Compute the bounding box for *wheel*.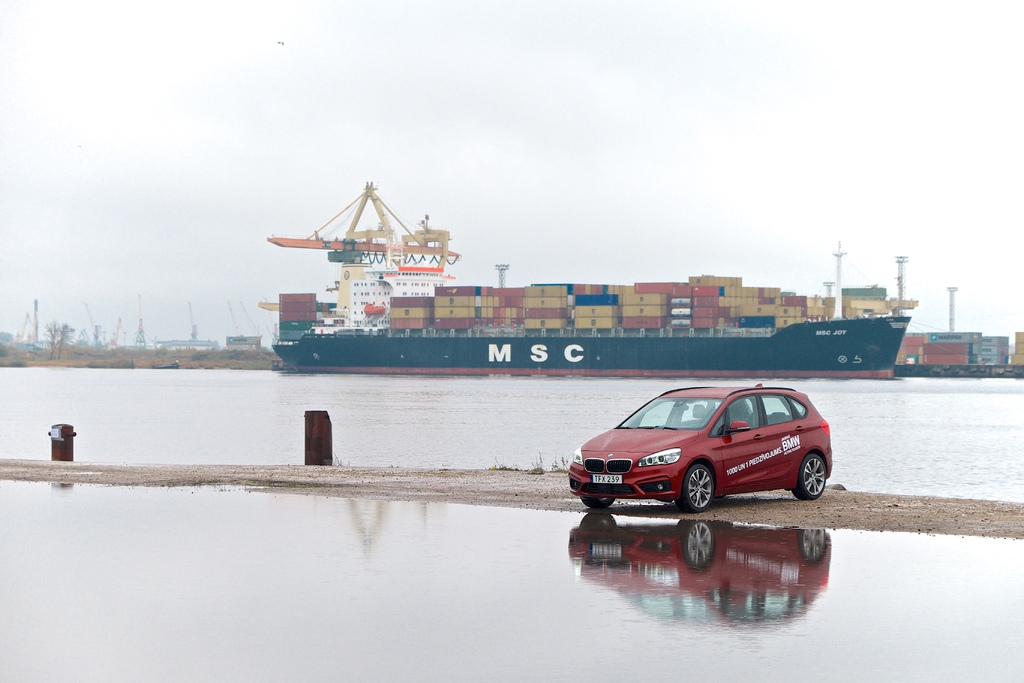
(left=792, top=452, right=828, bottom=501).
